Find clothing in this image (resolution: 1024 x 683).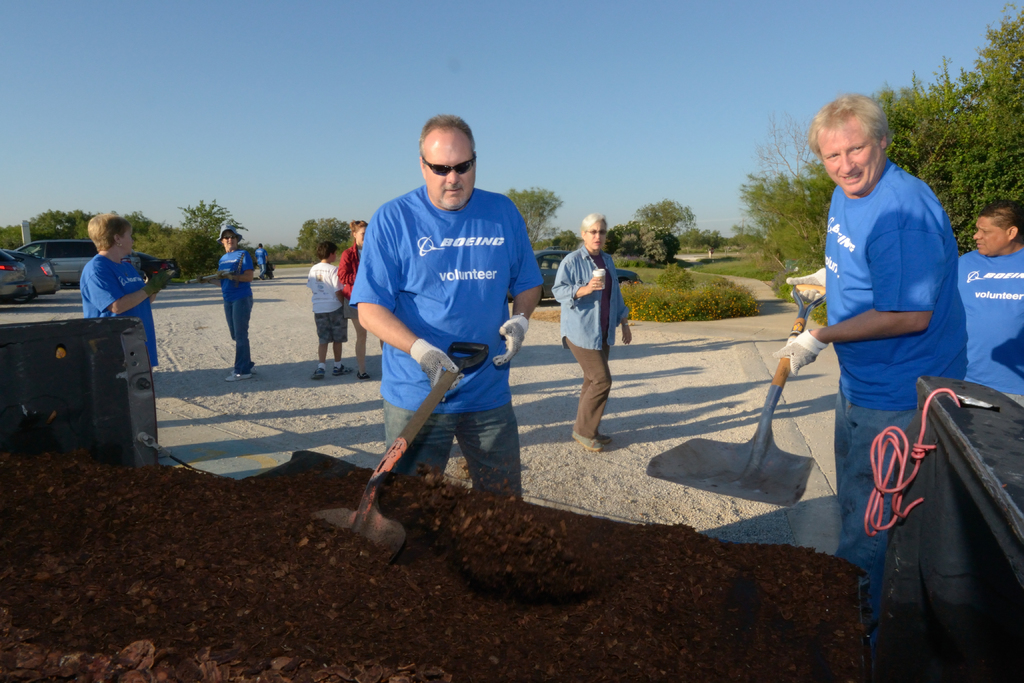
detection(547, 245, 628, 440).
